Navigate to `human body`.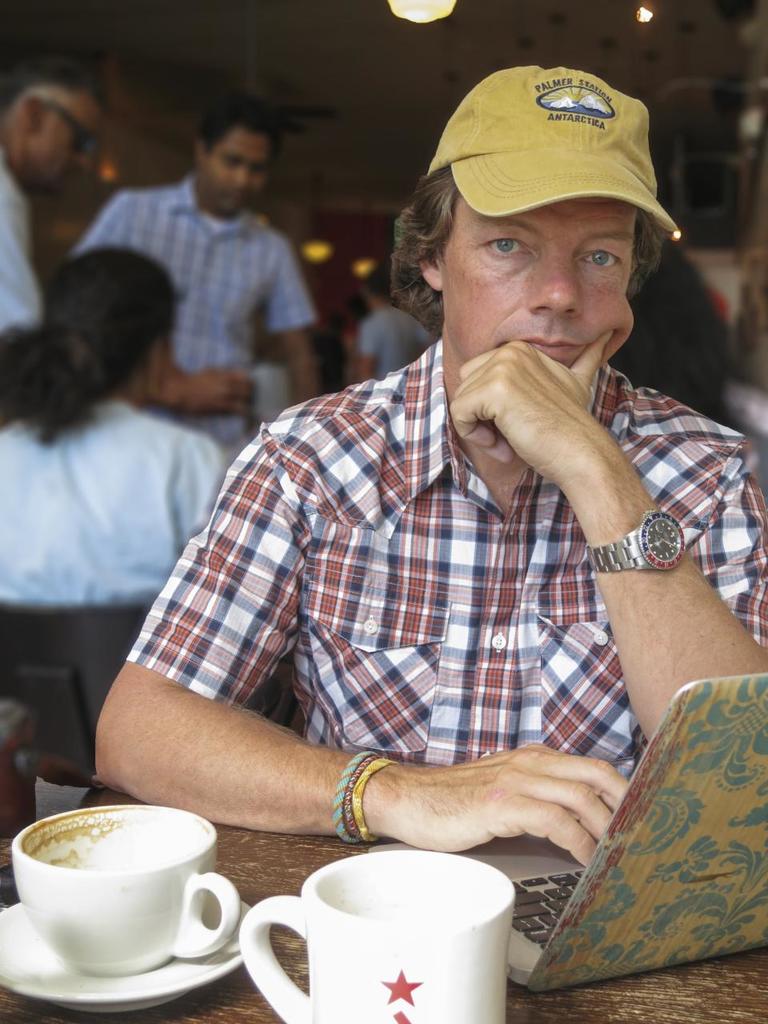
Navigation target: [x1=0, y1=58, x2=110, y2=334].
